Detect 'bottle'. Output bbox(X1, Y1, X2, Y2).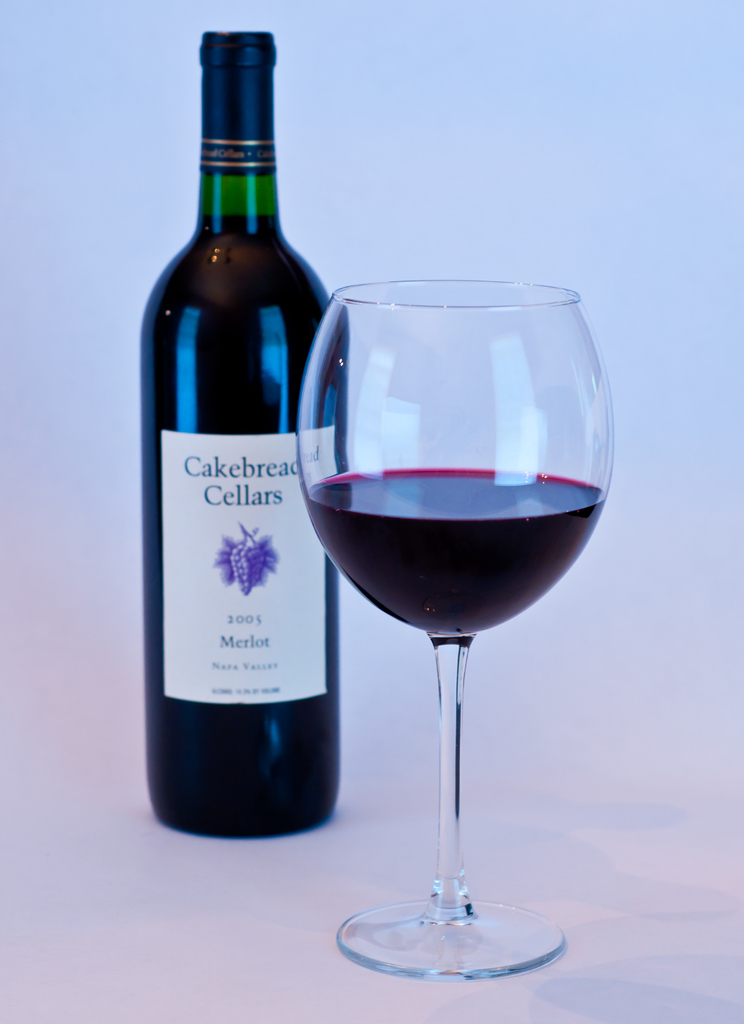
bbox(137, 17, 336, 829).
